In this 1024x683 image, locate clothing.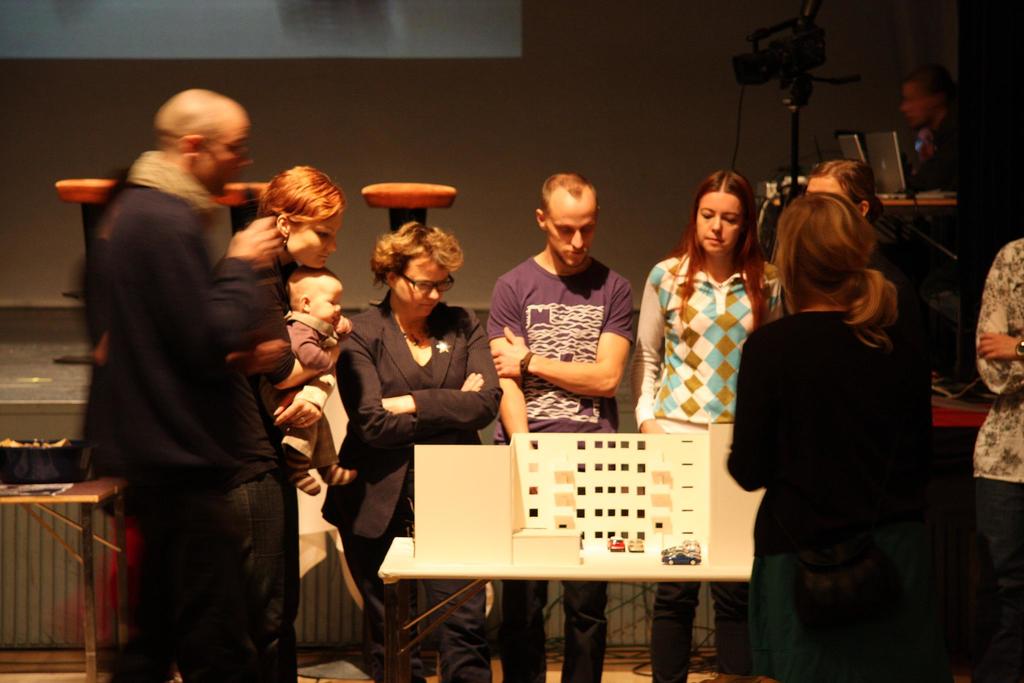
Bounding box: bbox=[974, 236, 1023, 682].
